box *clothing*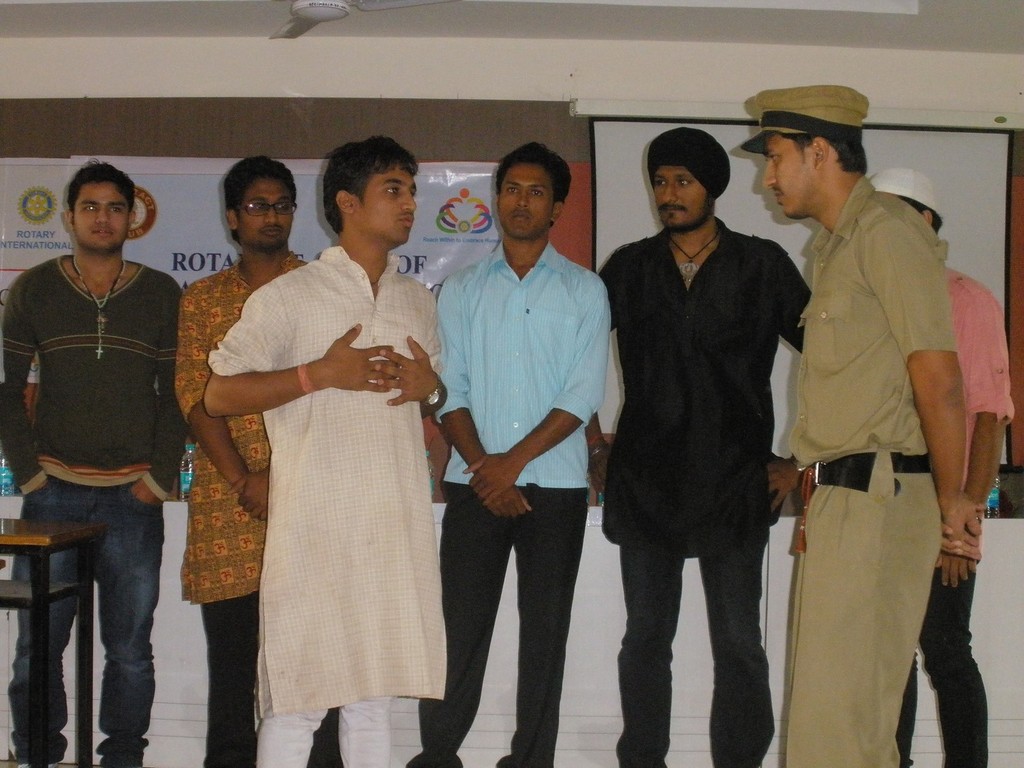
bbox=[437, 249, 607, 767]
